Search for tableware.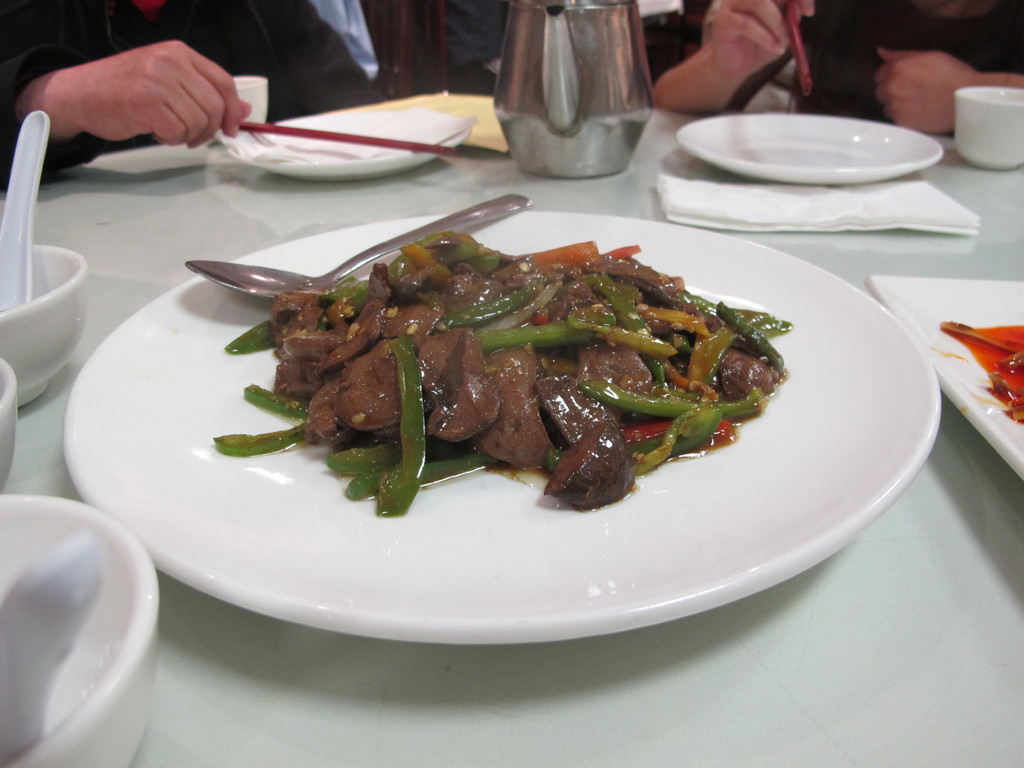
Found at bbox(0, 241, 92, 409).
